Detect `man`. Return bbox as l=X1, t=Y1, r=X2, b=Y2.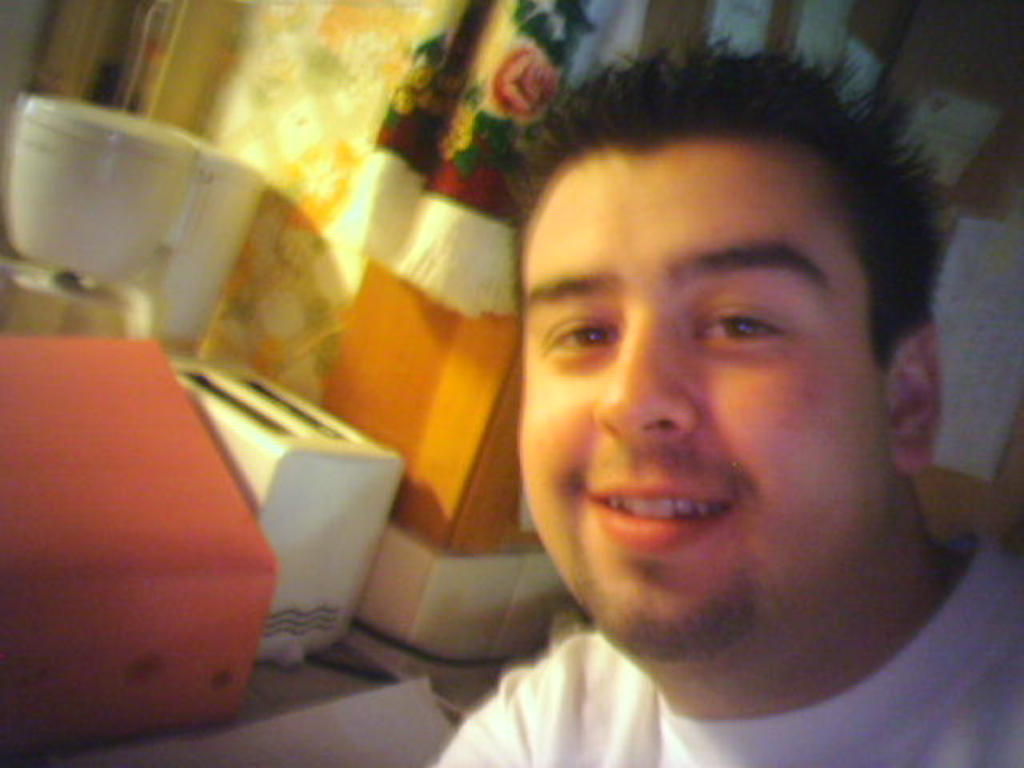
l=320, t=56, r=1023, b=755.
